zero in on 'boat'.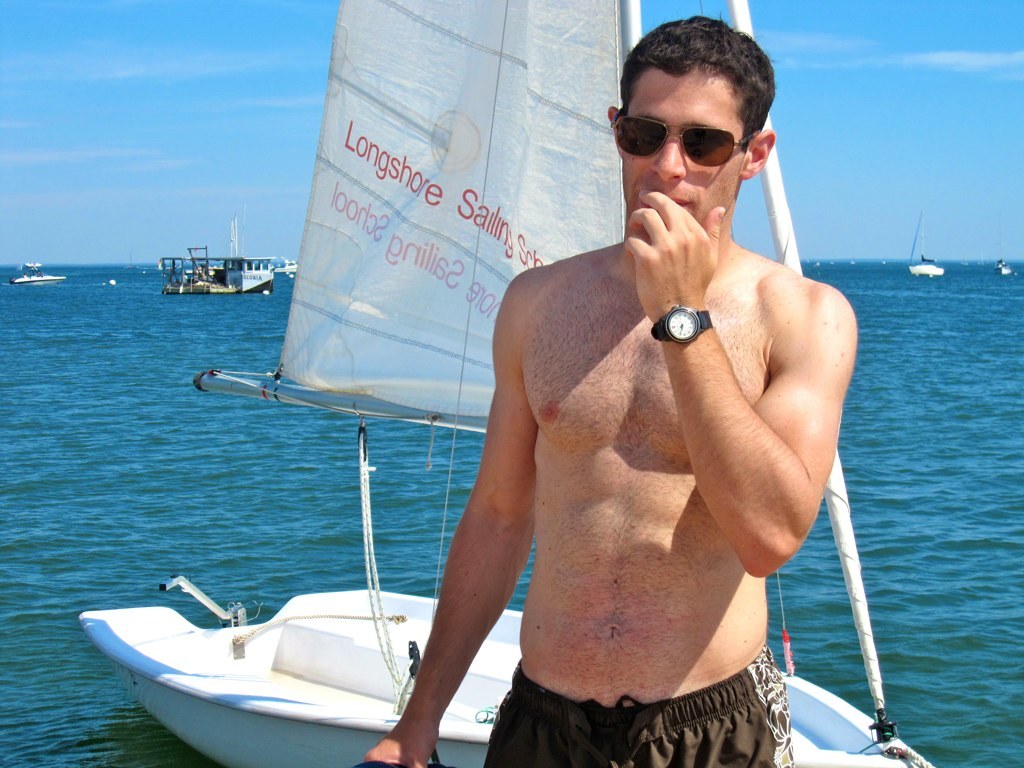
Zeroed in: [left=4, top=260, right=59, bottom=288].
